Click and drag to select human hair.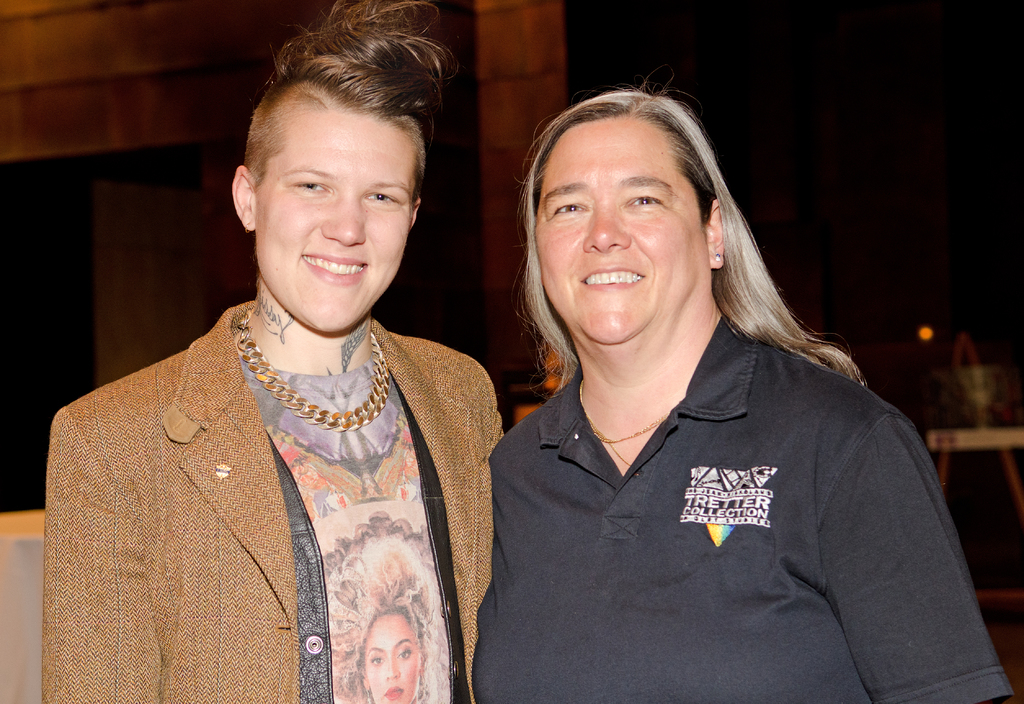
Selection: x1=511 y1=81 x2=855 y2=455.
